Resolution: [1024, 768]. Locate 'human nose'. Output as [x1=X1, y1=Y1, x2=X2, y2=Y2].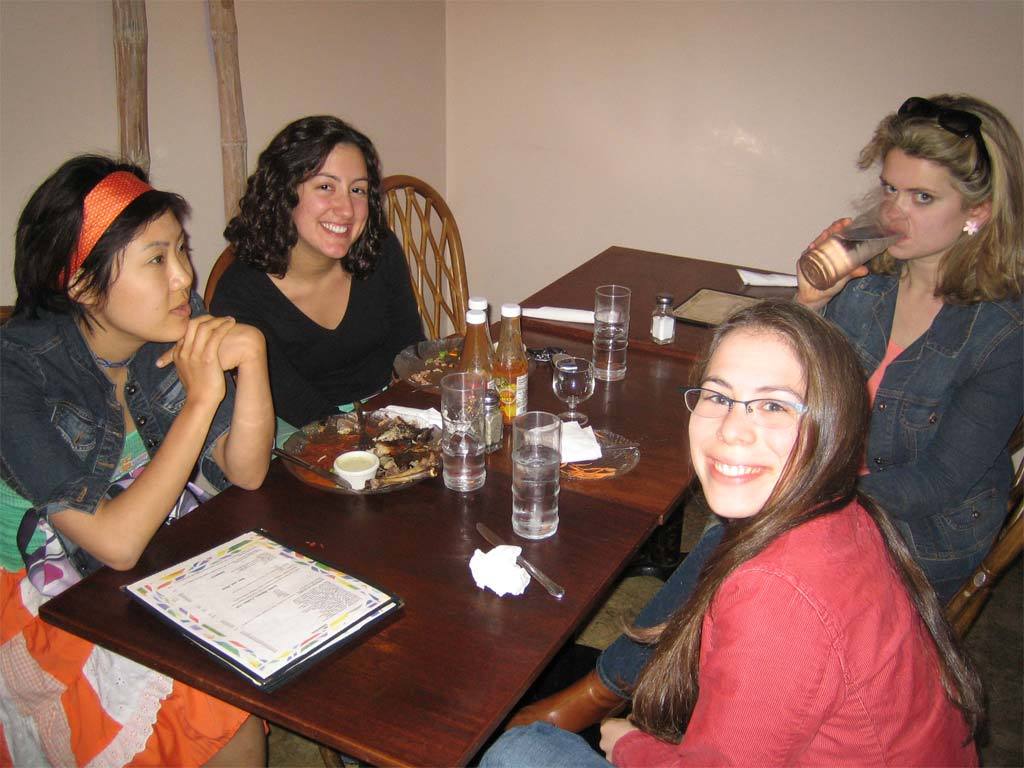
[x1=332, y1=190, x2=358, y2=219].
